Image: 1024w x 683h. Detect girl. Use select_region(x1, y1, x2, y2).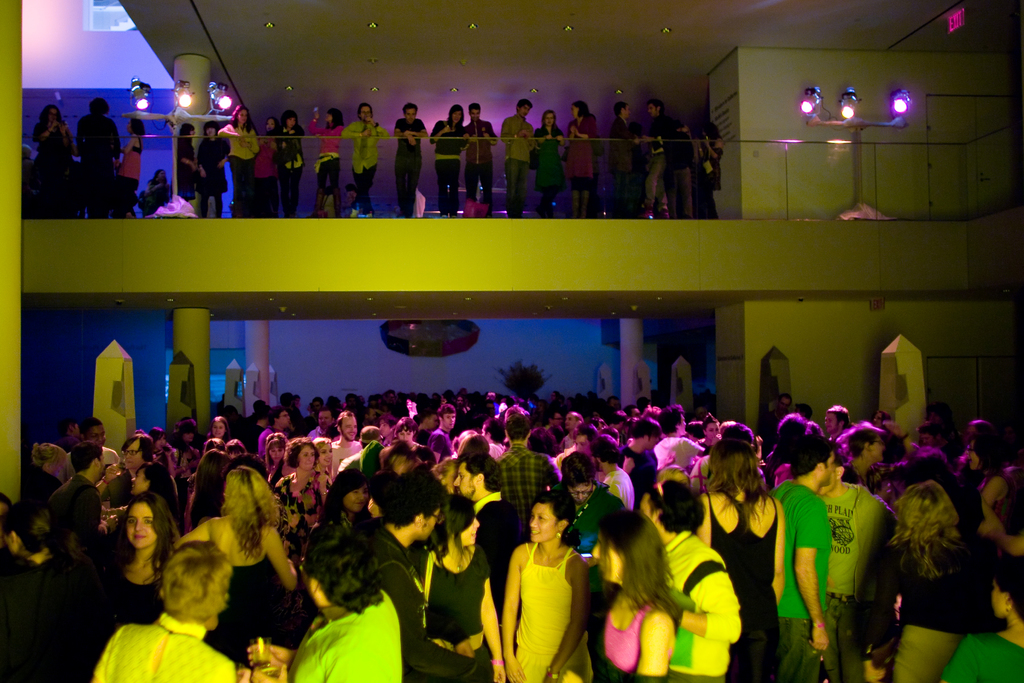
select_region(310, 467, 369, 547).
